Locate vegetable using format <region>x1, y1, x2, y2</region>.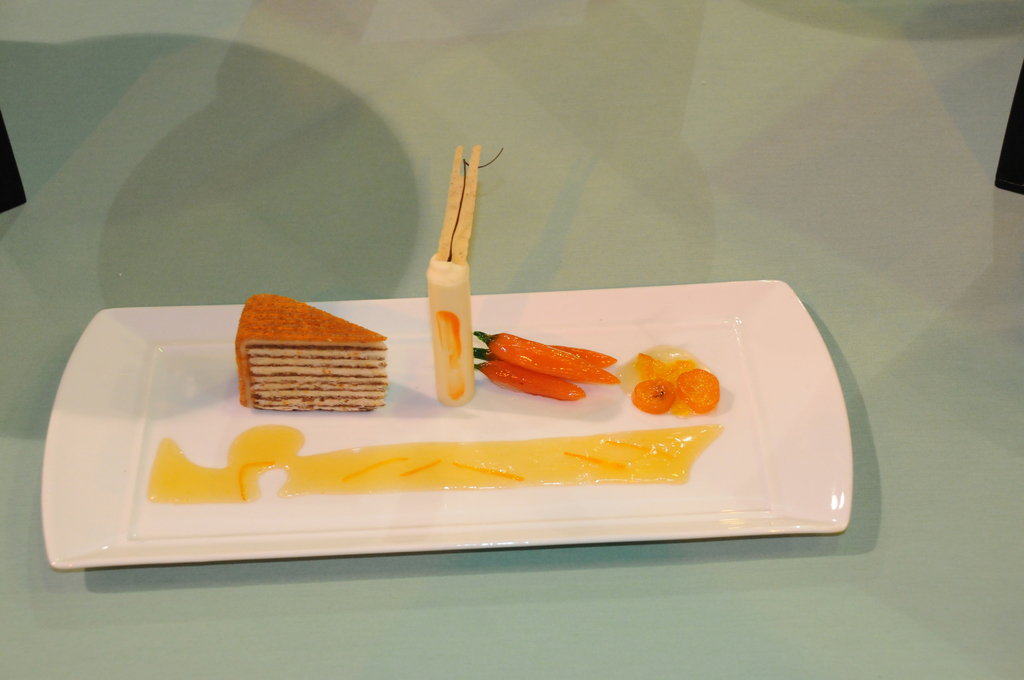
<region>633, 376, 677, 416</region>.
